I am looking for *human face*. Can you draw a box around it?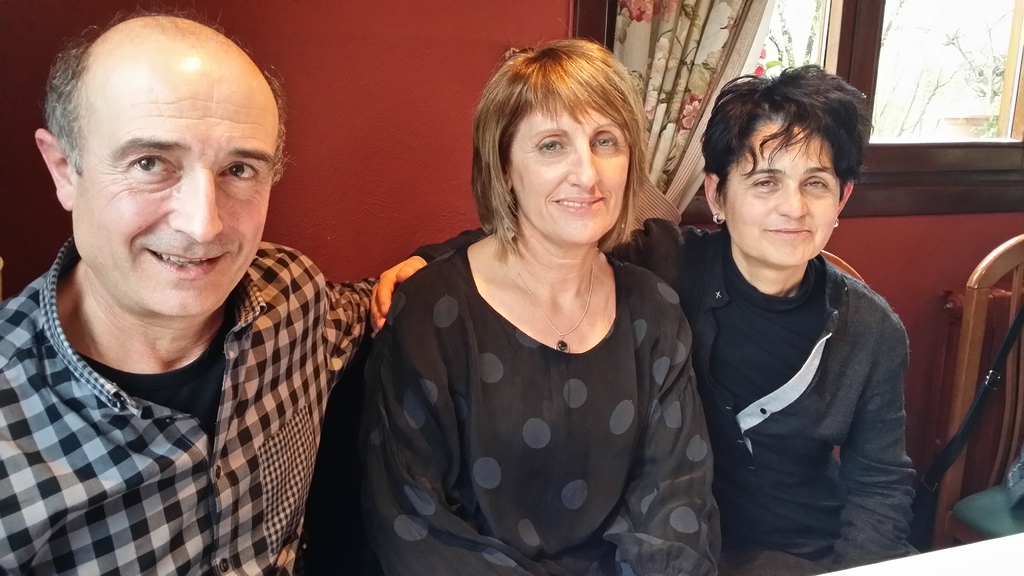
Sure, the bounding box is left=77, top=70, right=275, bottom=312.
